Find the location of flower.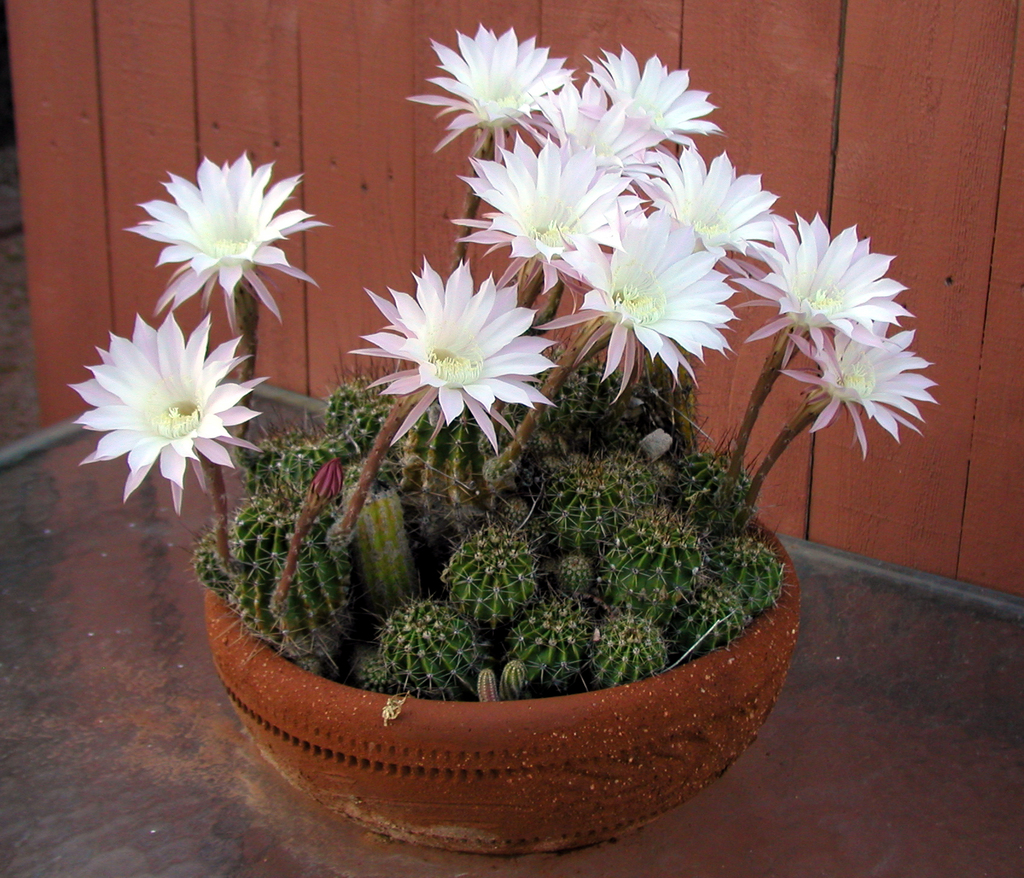
Location: (125,154,324,334).
